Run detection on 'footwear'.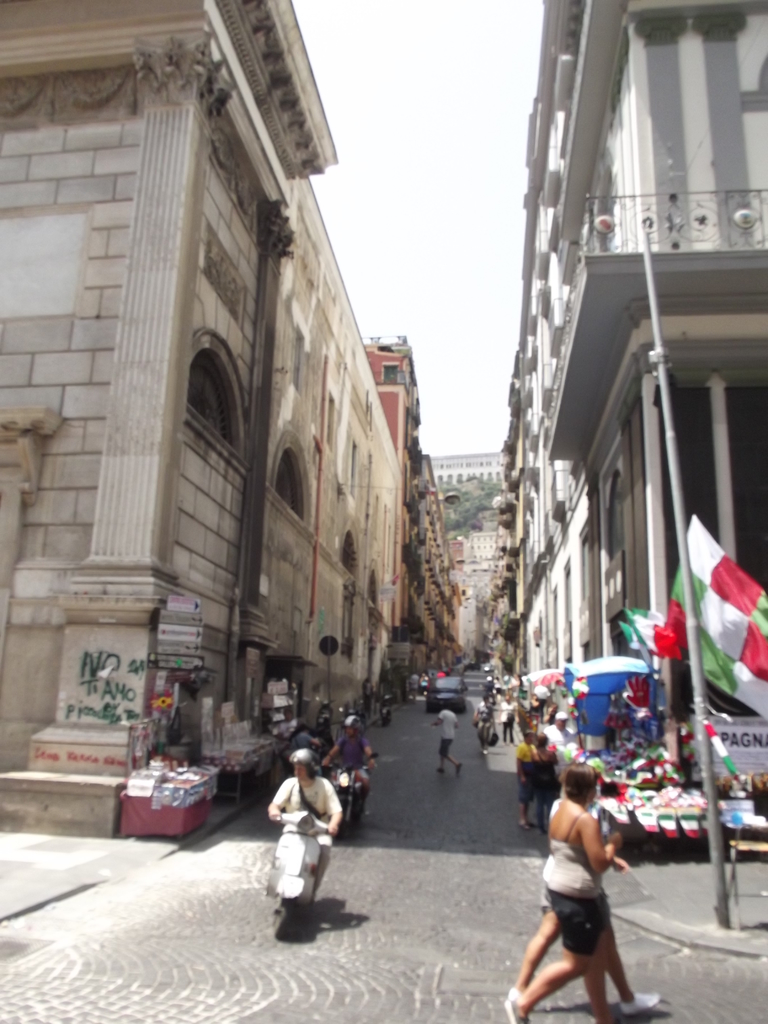
Result: rect(433, 772, 451, 778).
